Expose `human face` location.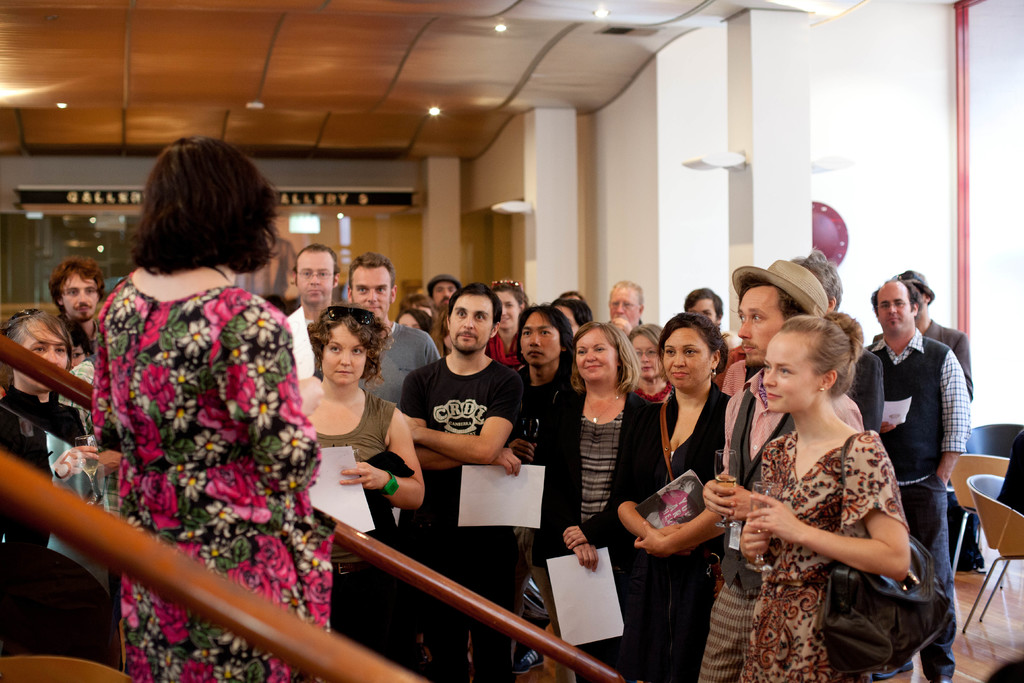
Exposed at <region>393, 317, 426, 331</region>.
